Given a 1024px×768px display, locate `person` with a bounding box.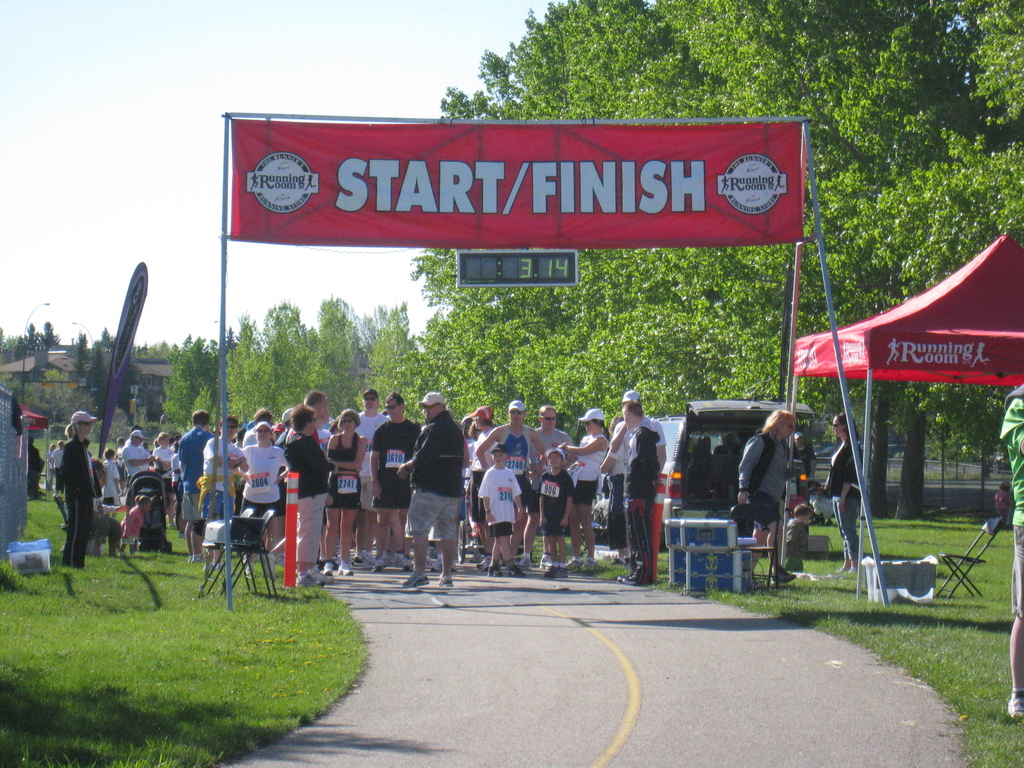
Located: box=[620, 420, 680, 581].
